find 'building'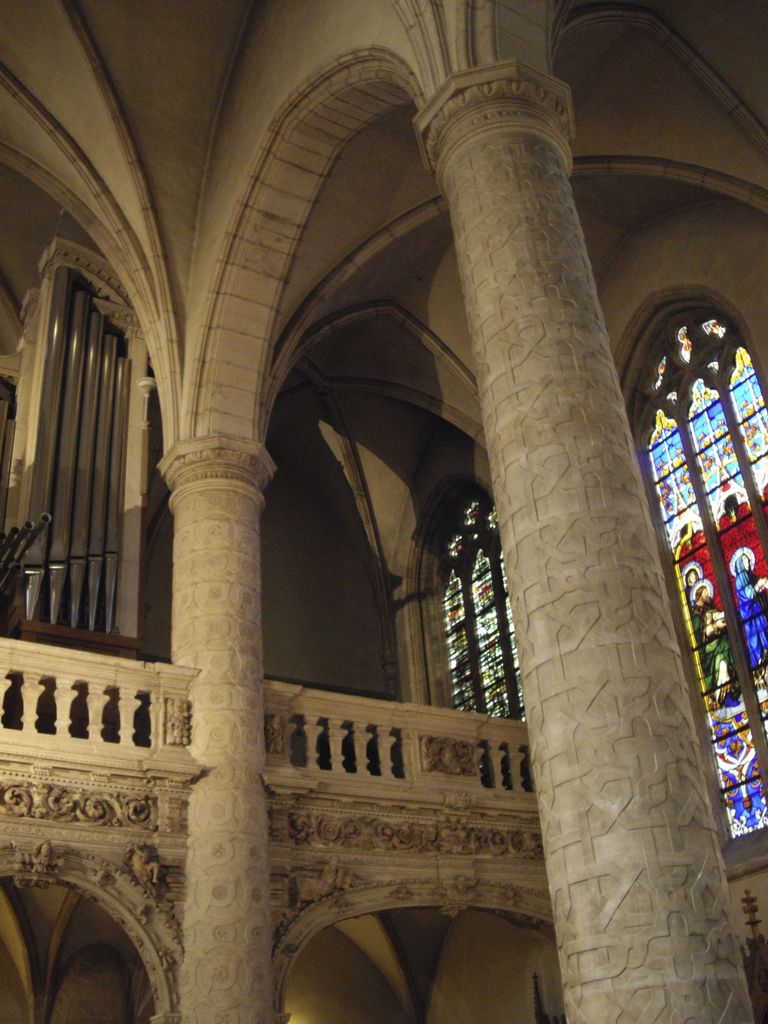
rect(0, 0, 767, 1023)
